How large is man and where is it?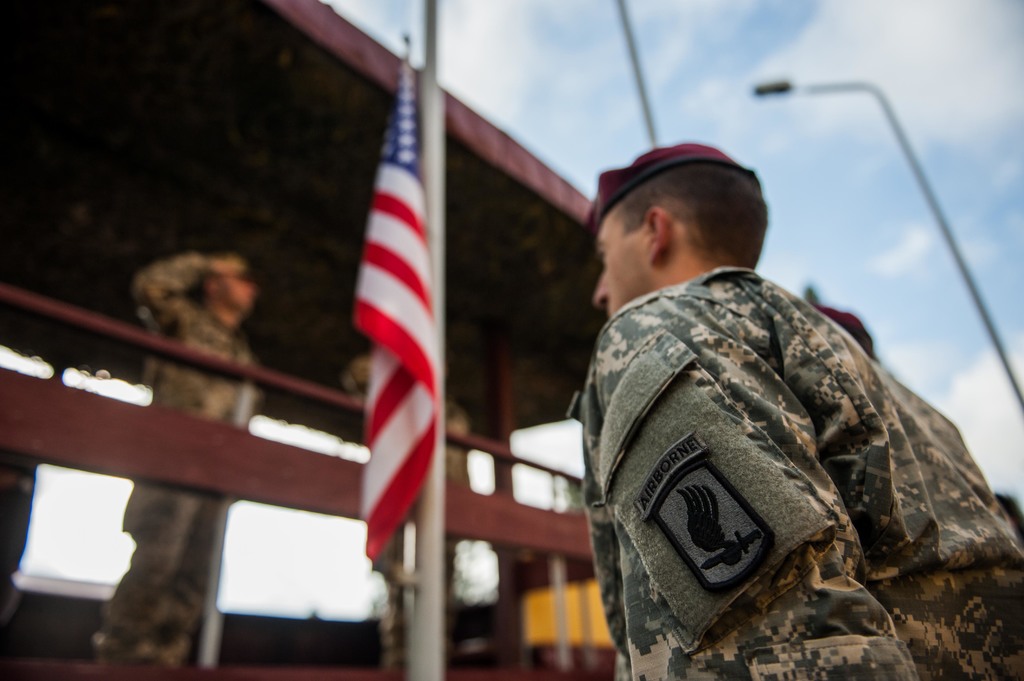
Bounding box: box(569, 134, 970, 679).
